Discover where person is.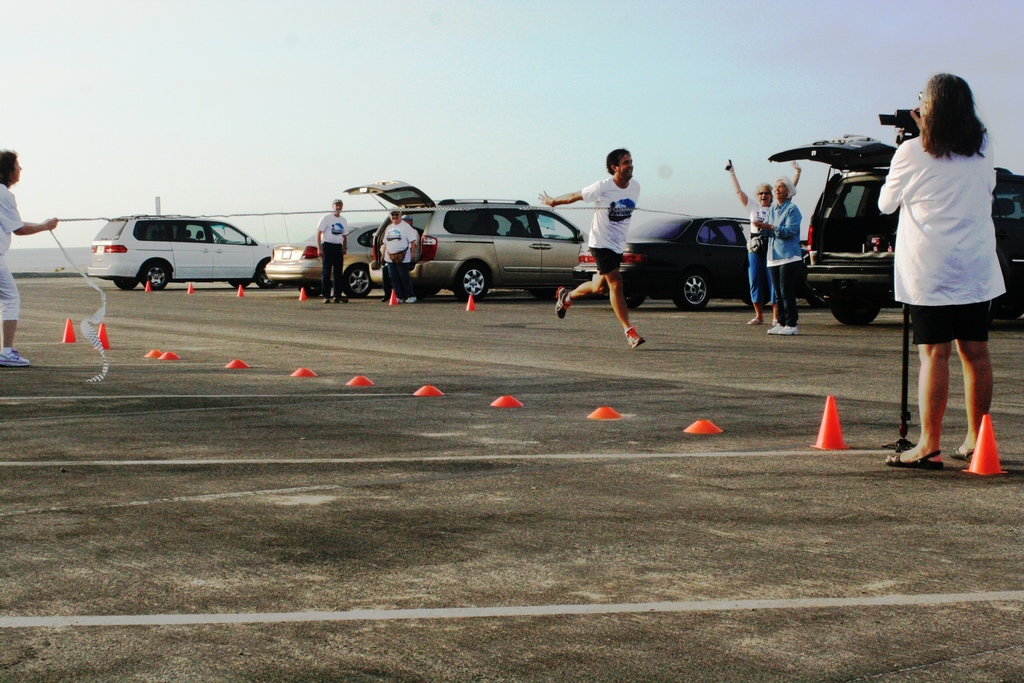
Discovered at 538, 147, 646, 349.
